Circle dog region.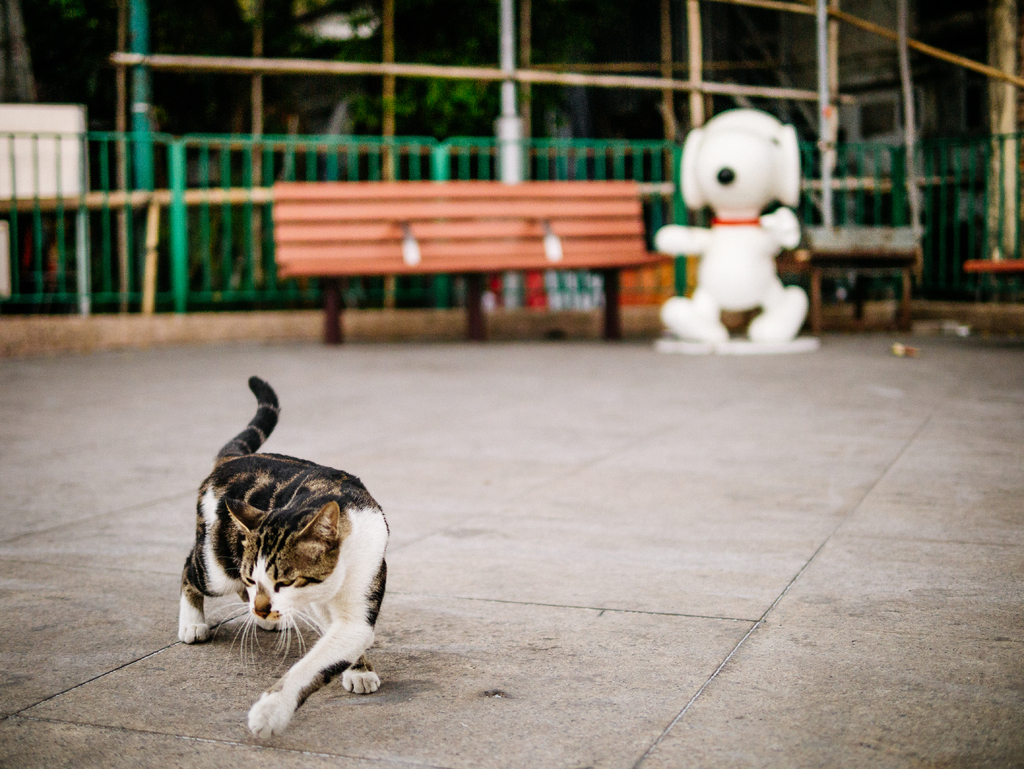
Region: left=653, top=109, right=809, bottom=344.
